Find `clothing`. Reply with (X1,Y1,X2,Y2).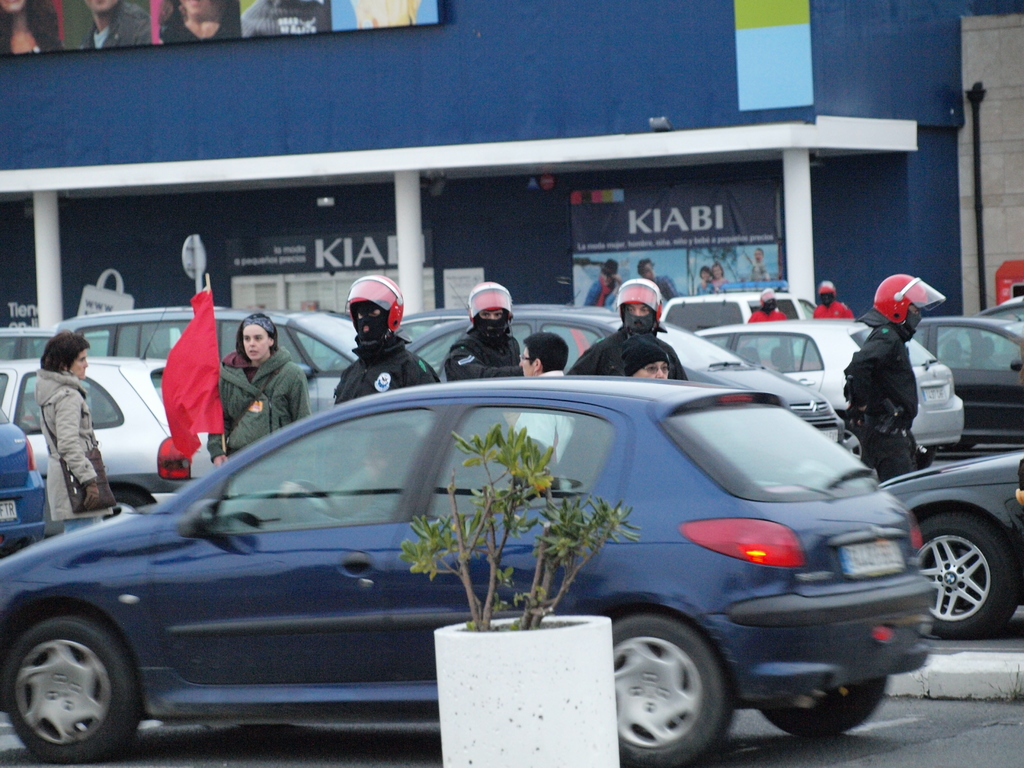
(748,308,790,325).
